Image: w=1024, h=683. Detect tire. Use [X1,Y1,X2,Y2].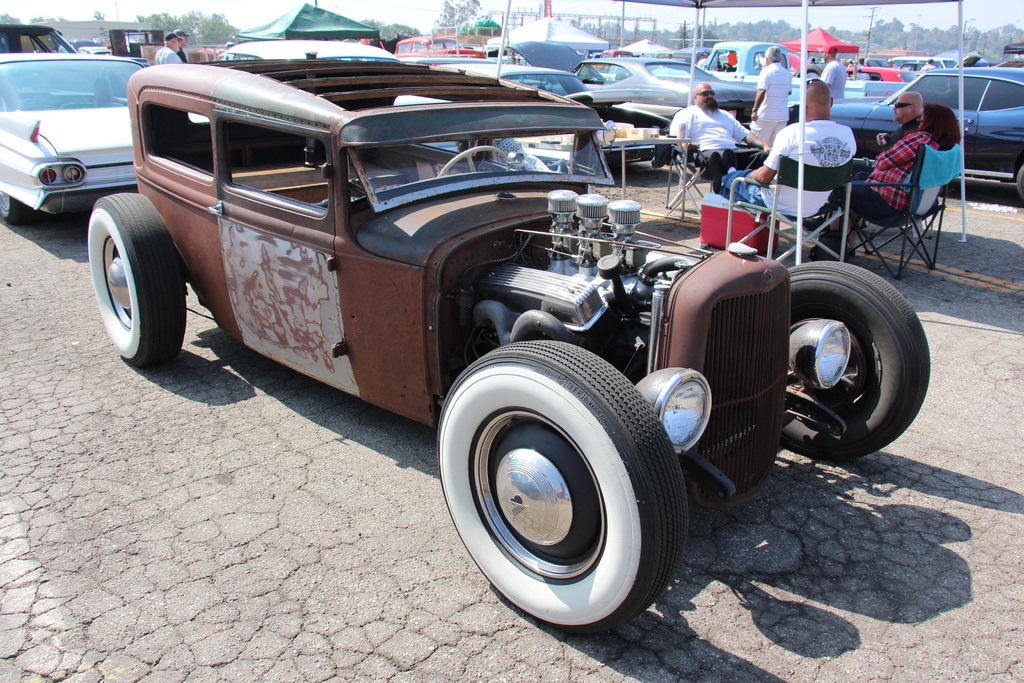
[88,190,186,365].
